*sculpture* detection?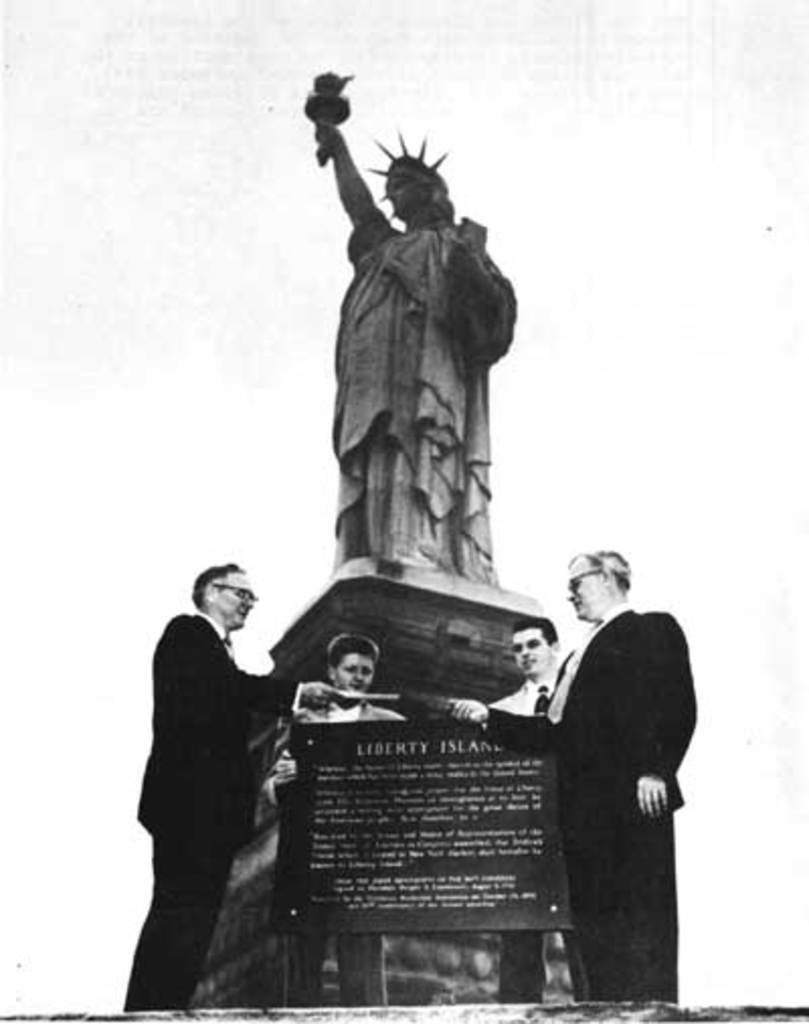
295:101:528:623
